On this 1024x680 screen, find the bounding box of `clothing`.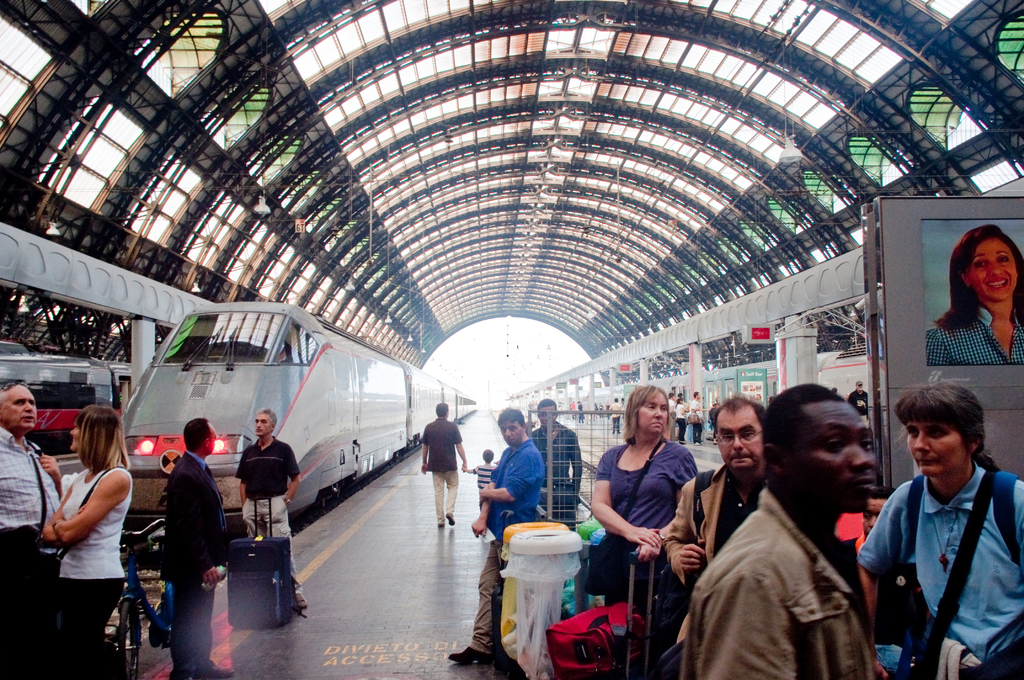
Bounding box: (690,398,703,441).
